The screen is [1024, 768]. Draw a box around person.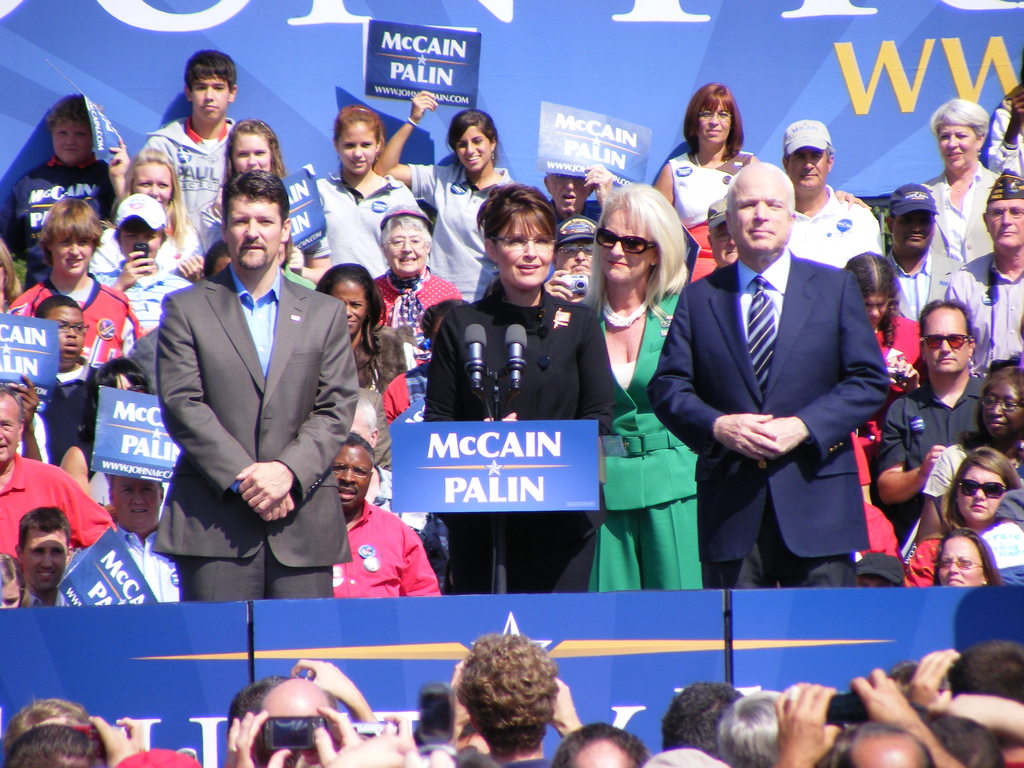
(221, 111, 278, 207).
